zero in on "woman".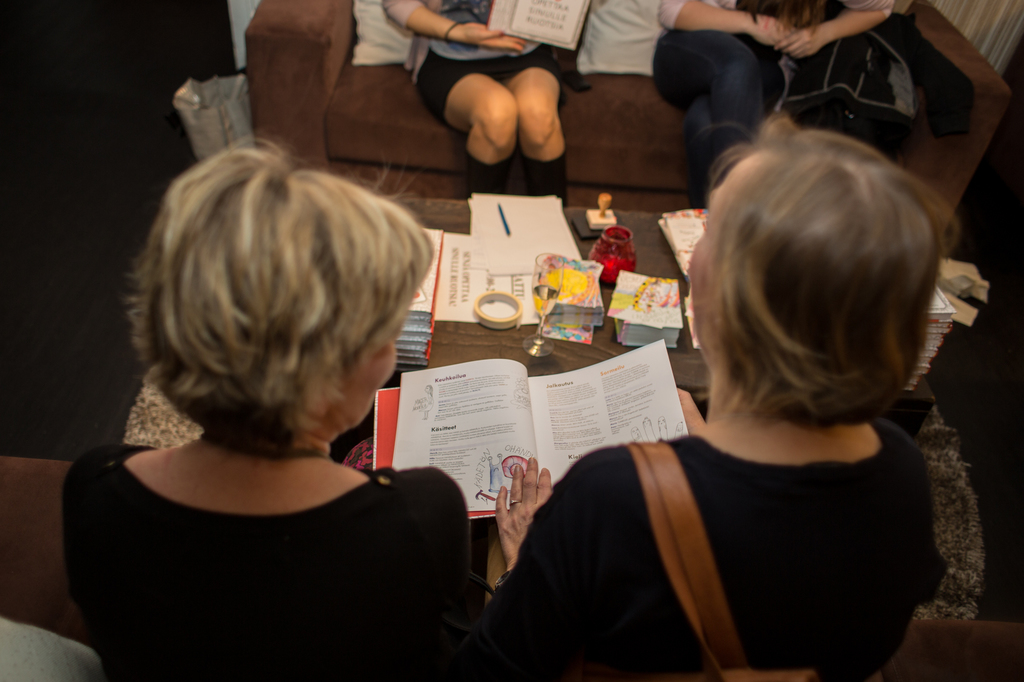
Zeroed in: 494 103 975 681.
